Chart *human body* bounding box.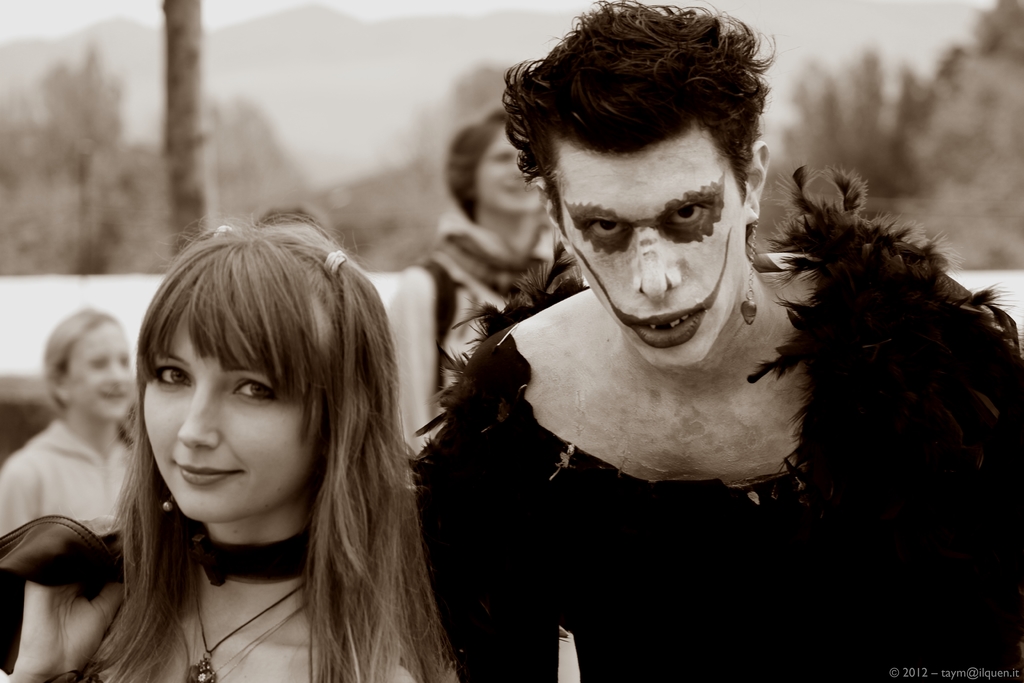
Charted: [x1=0, y1=511, x2=469, y2=682].
